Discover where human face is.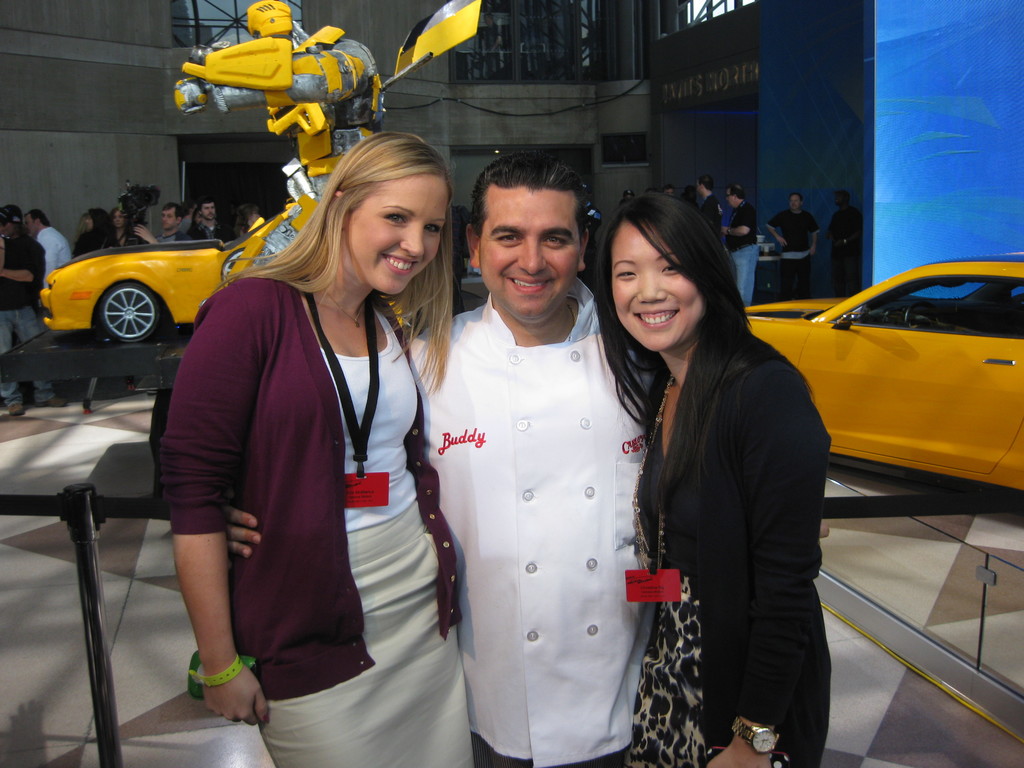
Discovered at locate(25, 215, 36, 235).
